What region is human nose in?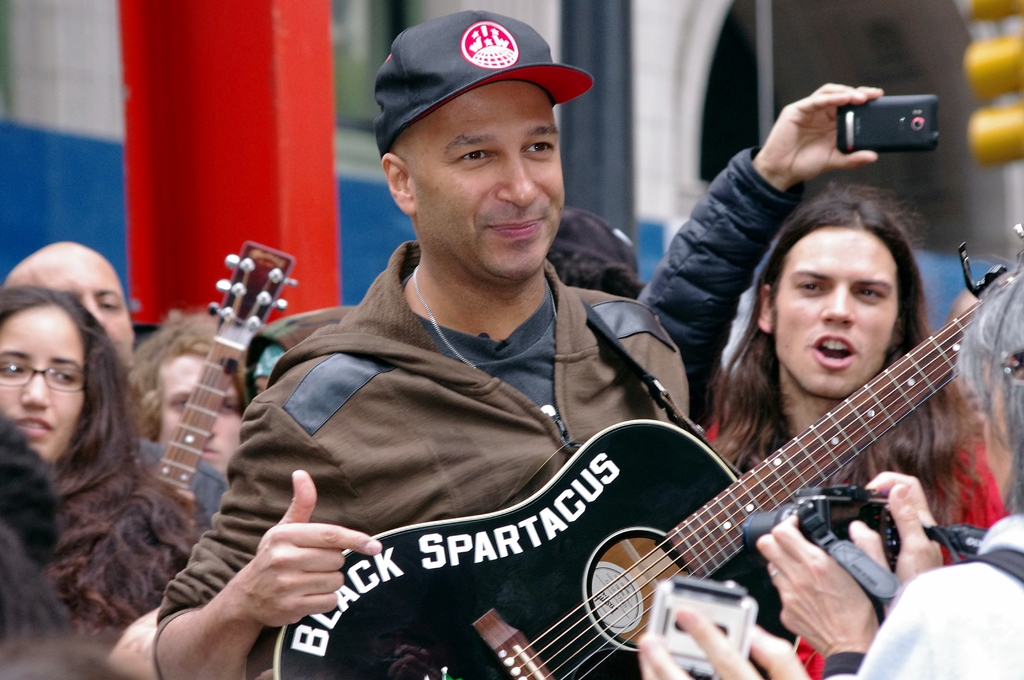
rect(821, 278, 858, 321).
